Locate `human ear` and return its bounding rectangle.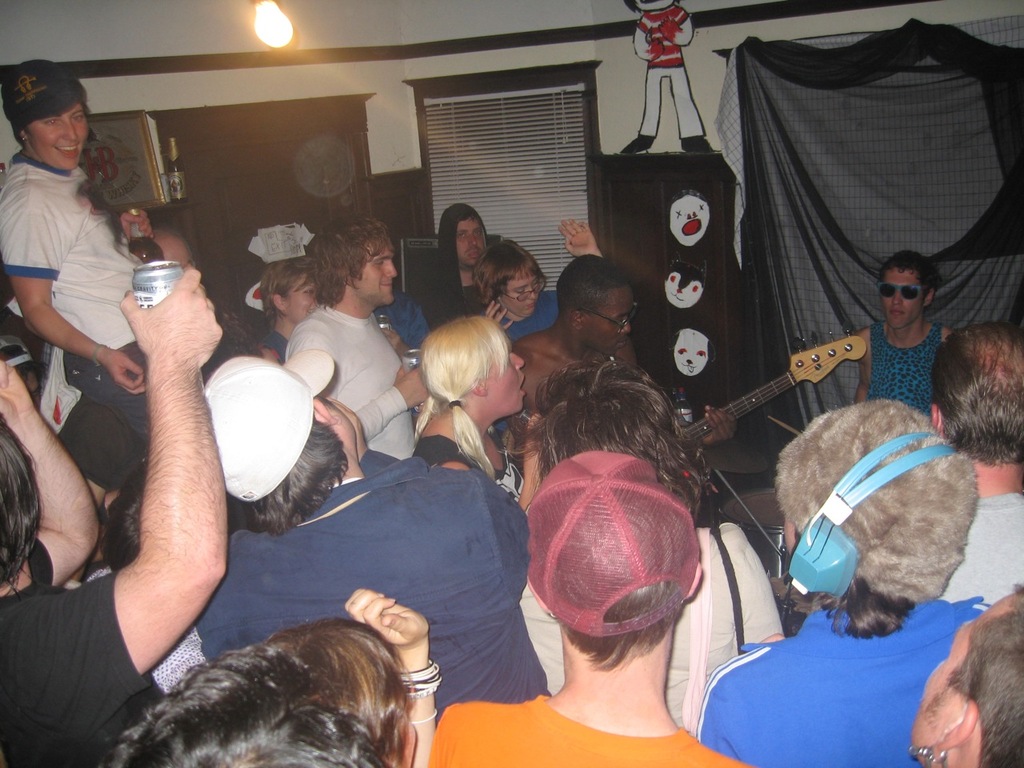
{"x1": 930, "y1": 398, "x2": 942, "y2": 431}.
